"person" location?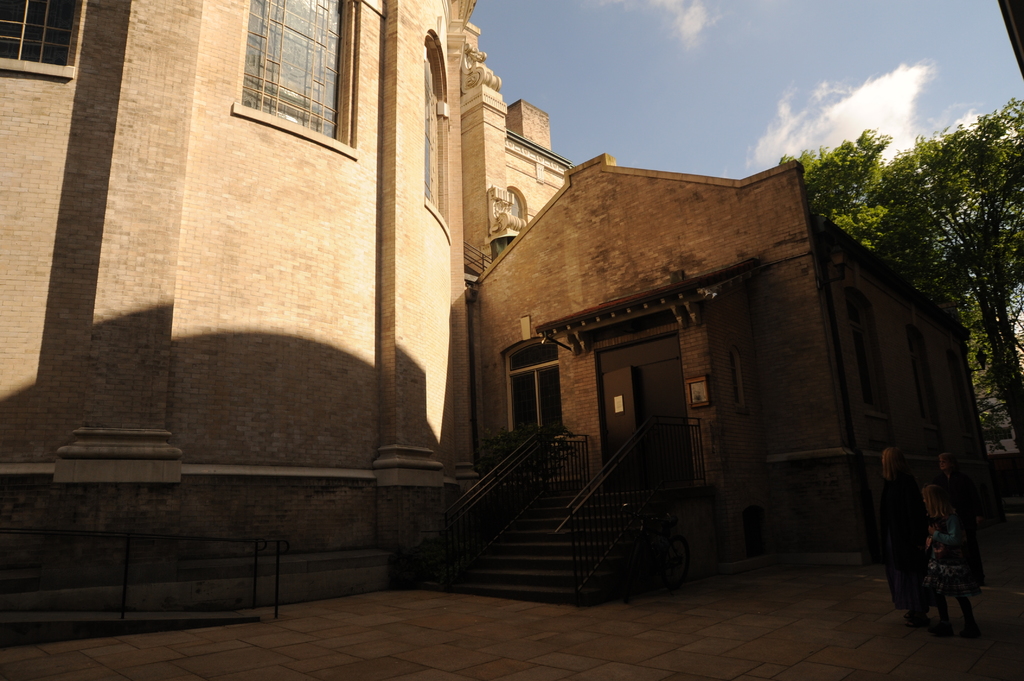
876 446 935 624
